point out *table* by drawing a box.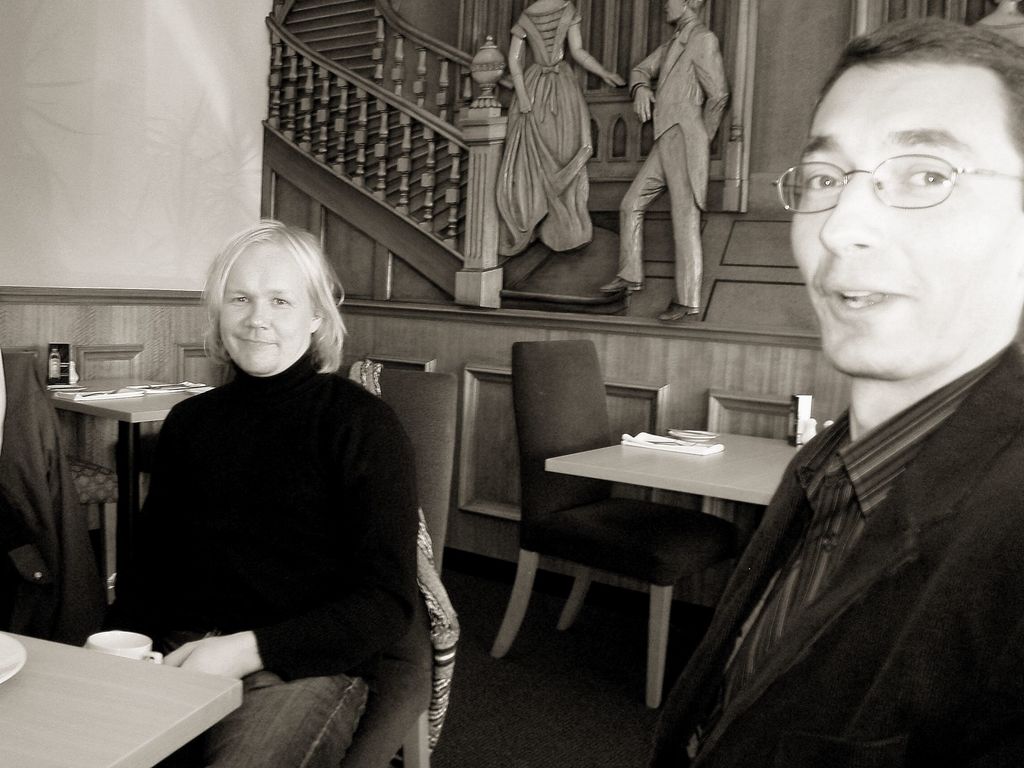
region(45, 364, 218, 598).
